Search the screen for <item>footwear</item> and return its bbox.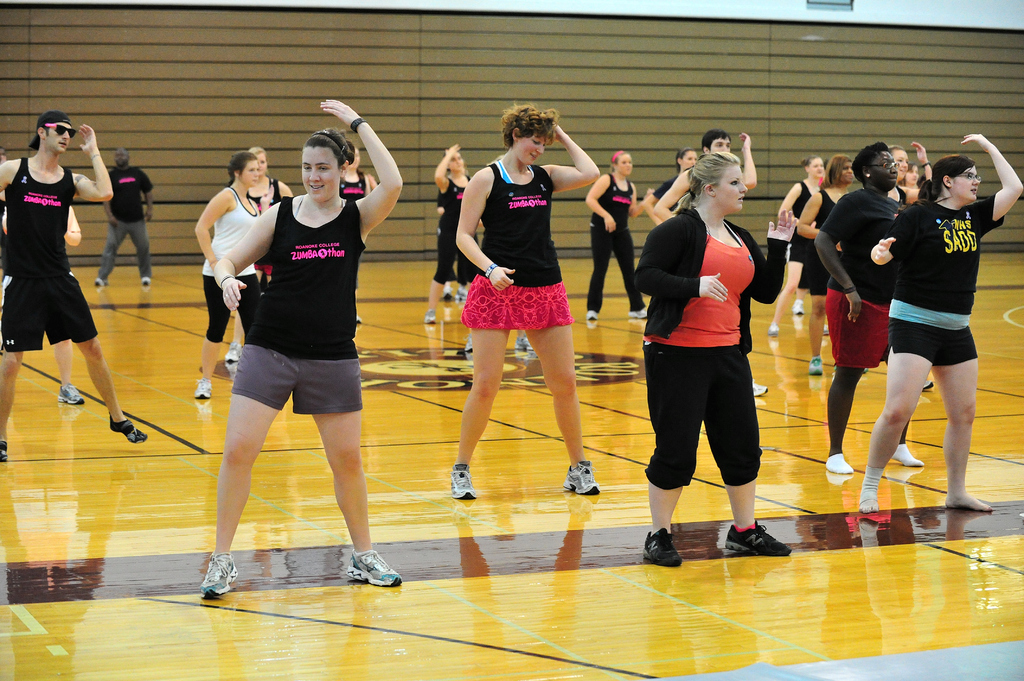
Found: (left=449, top=466, right=479, bottom=503).
